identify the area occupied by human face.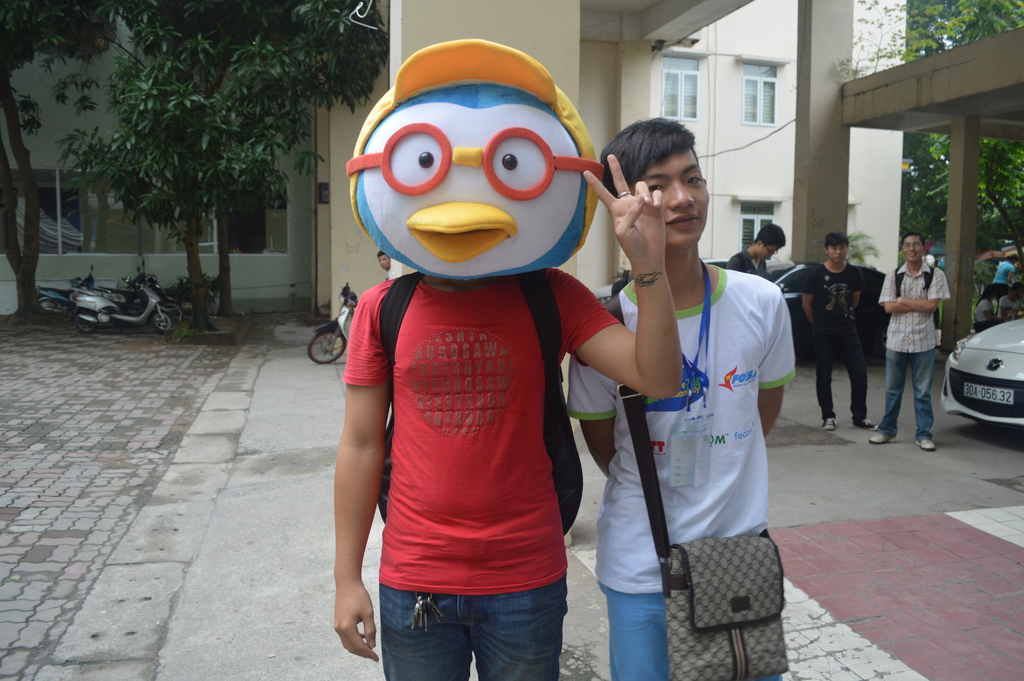
Area: 637/147/708/245.
